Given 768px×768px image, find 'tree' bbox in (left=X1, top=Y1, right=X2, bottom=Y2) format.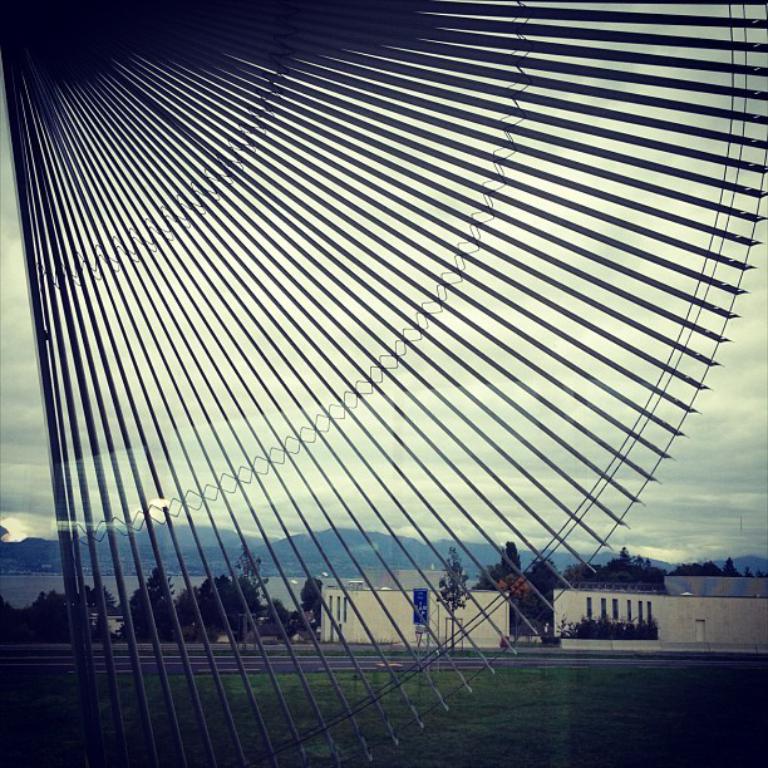
(left=435, top=541, right=468, bottom=653).
